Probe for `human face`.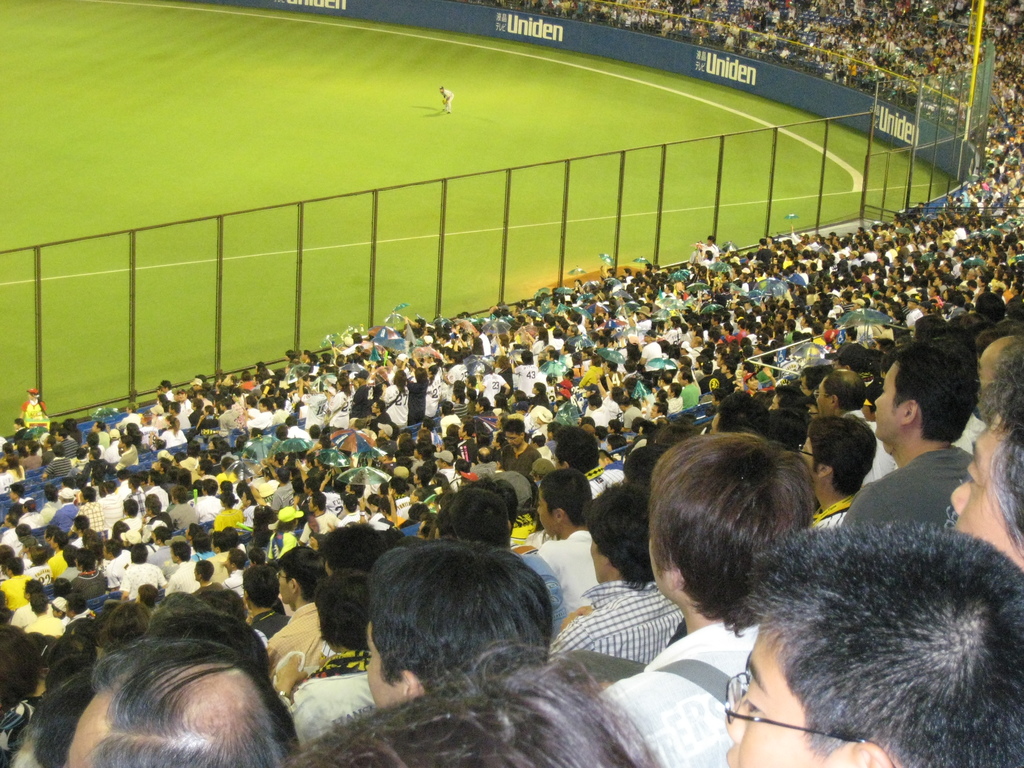
Probe result: 724, 630, 815, 767.
